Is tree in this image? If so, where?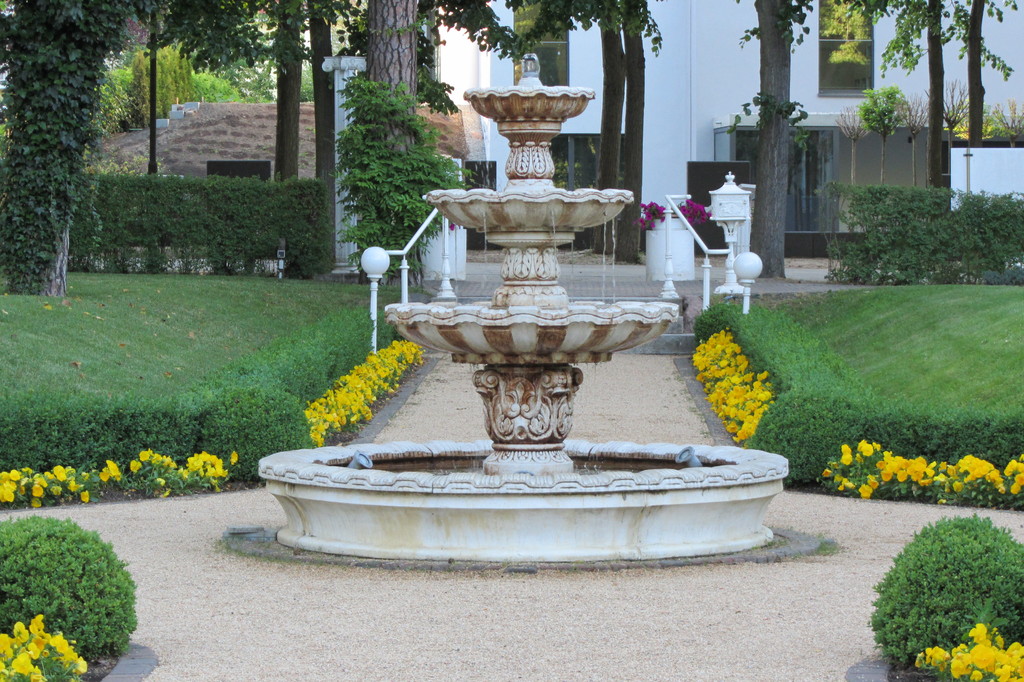
Yes, at <region>916, 0, 960, 217</region>.
